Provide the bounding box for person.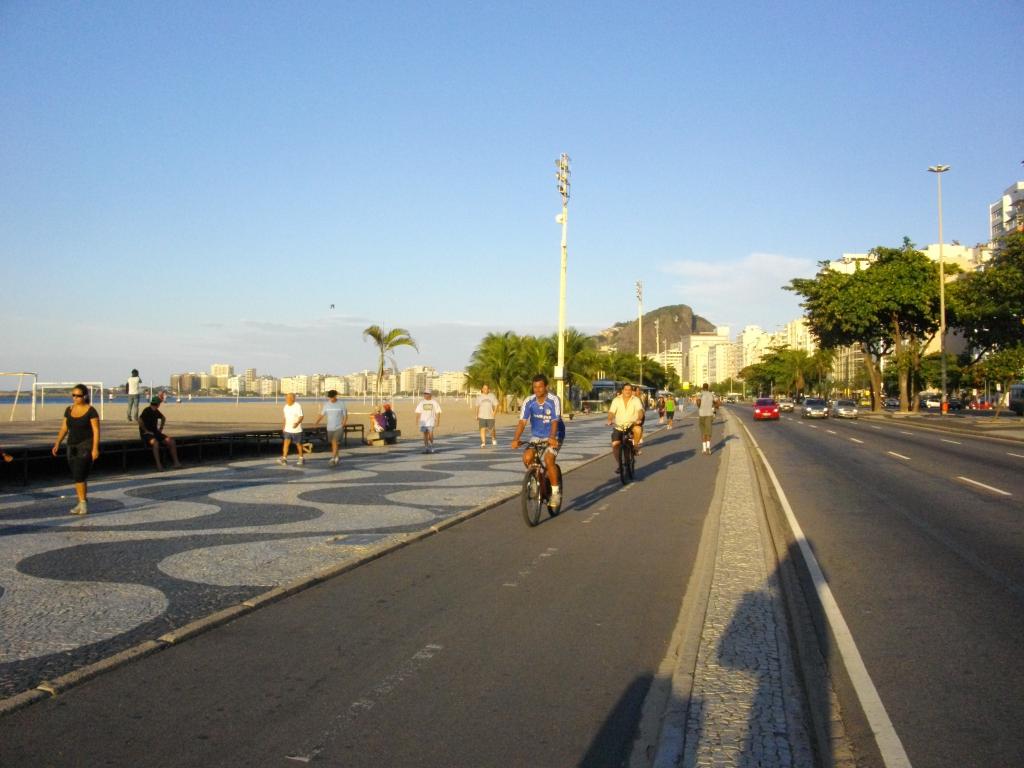
316,387,348,471.
